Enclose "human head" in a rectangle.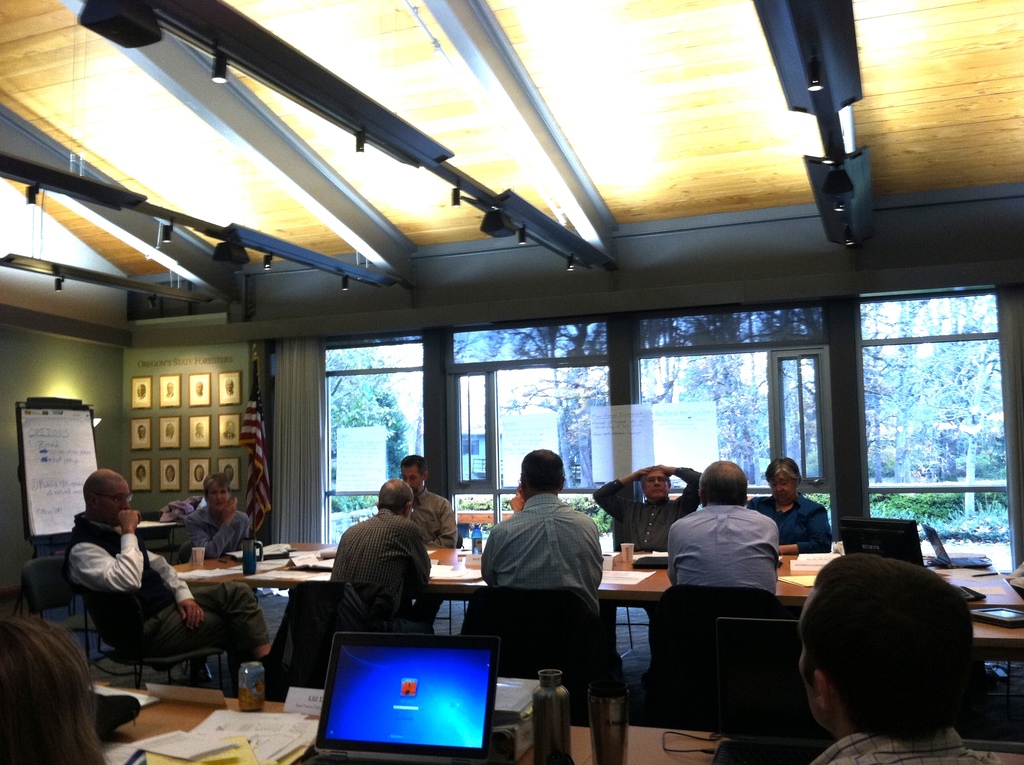
bbox=(138, 427, 145, 438).
